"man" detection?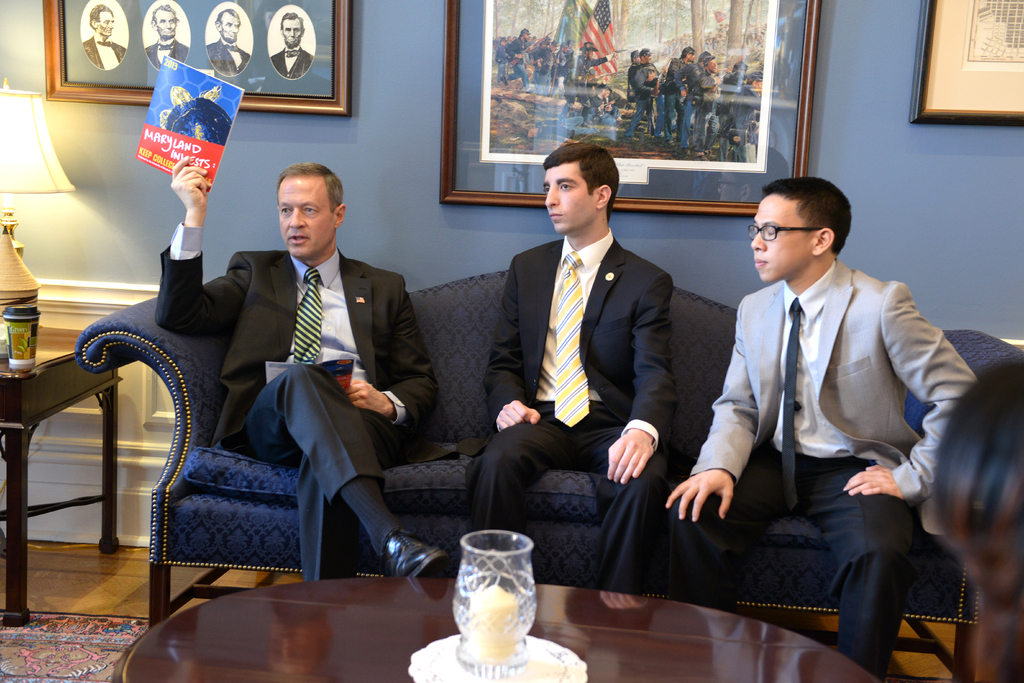
BBox(681, 167, 973, 649)
